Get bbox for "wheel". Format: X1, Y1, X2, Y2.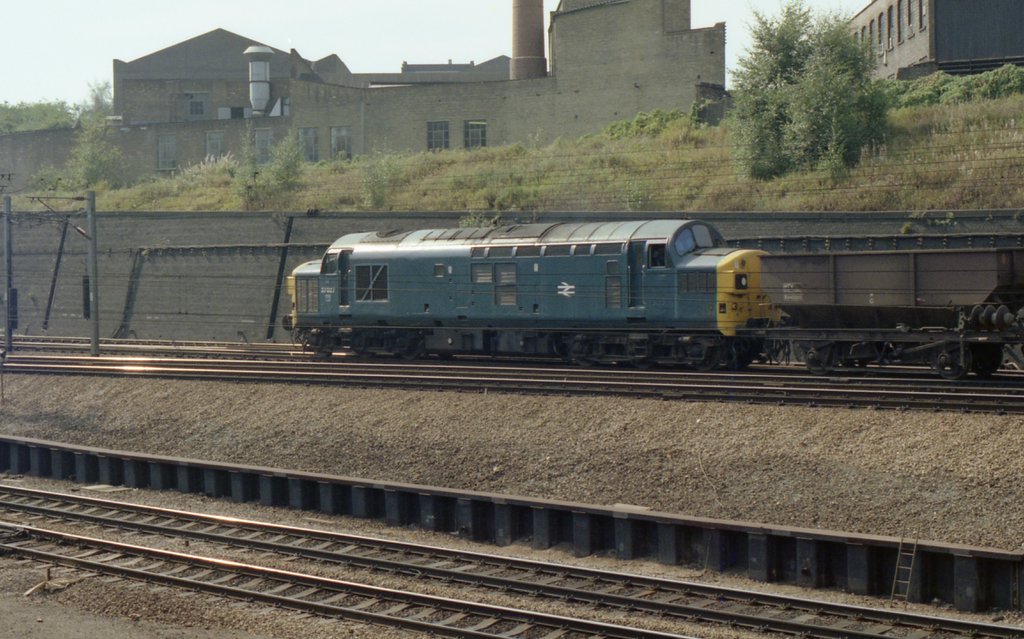
967, 353, 1001, 374.
